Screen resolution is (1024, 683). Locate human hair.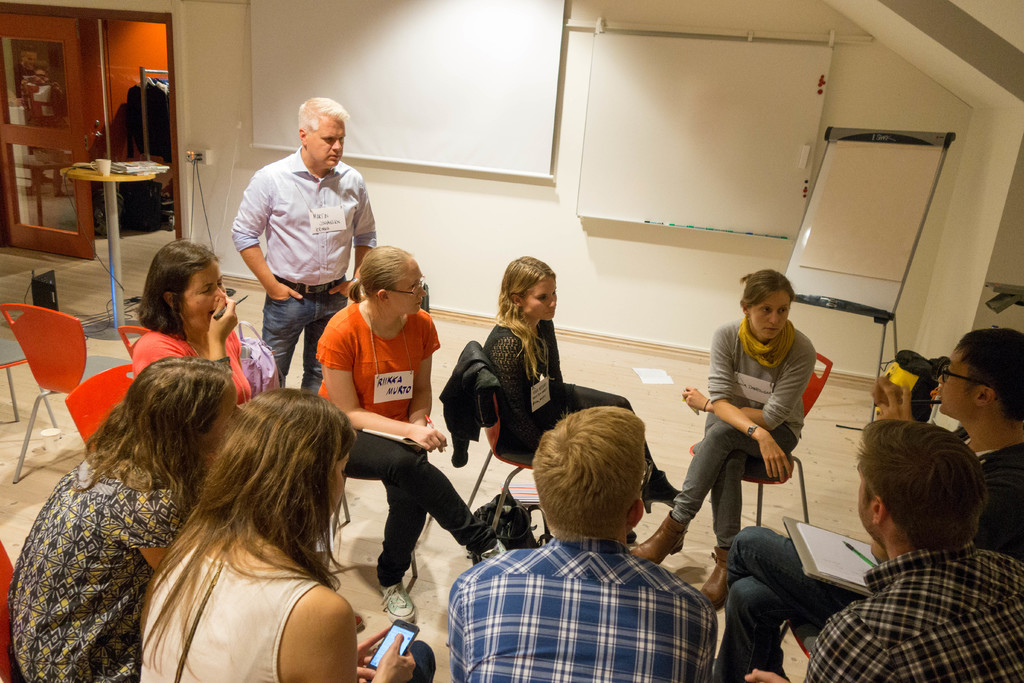
[x1=301, y1=97, x2=349, y2=129].
